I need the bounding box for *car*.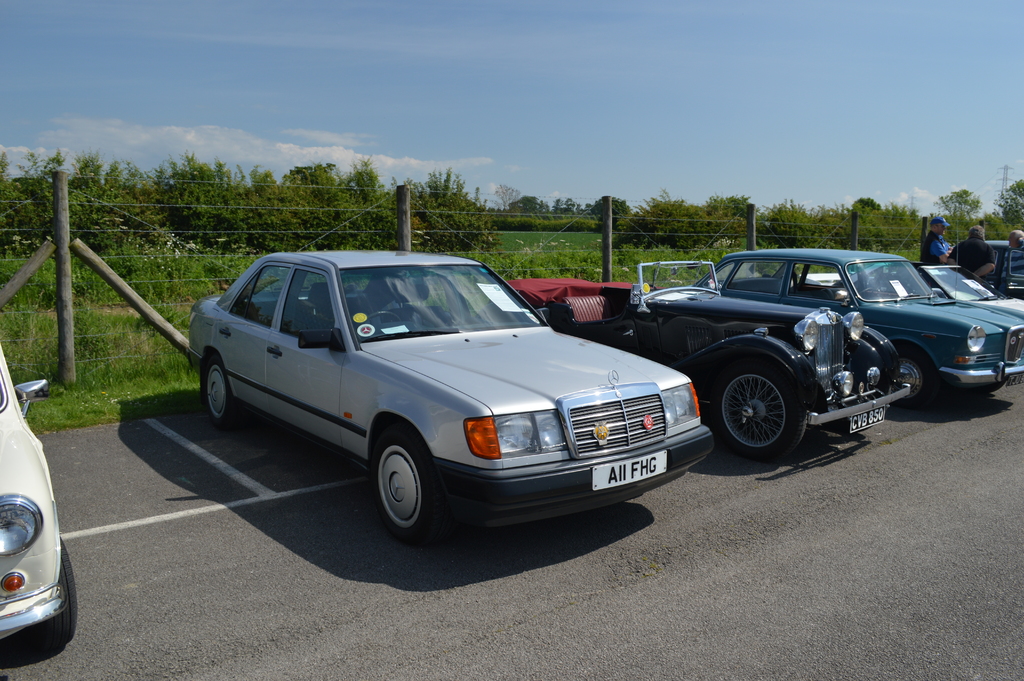
Here it is: Rect(0, 339, 80, 644).
